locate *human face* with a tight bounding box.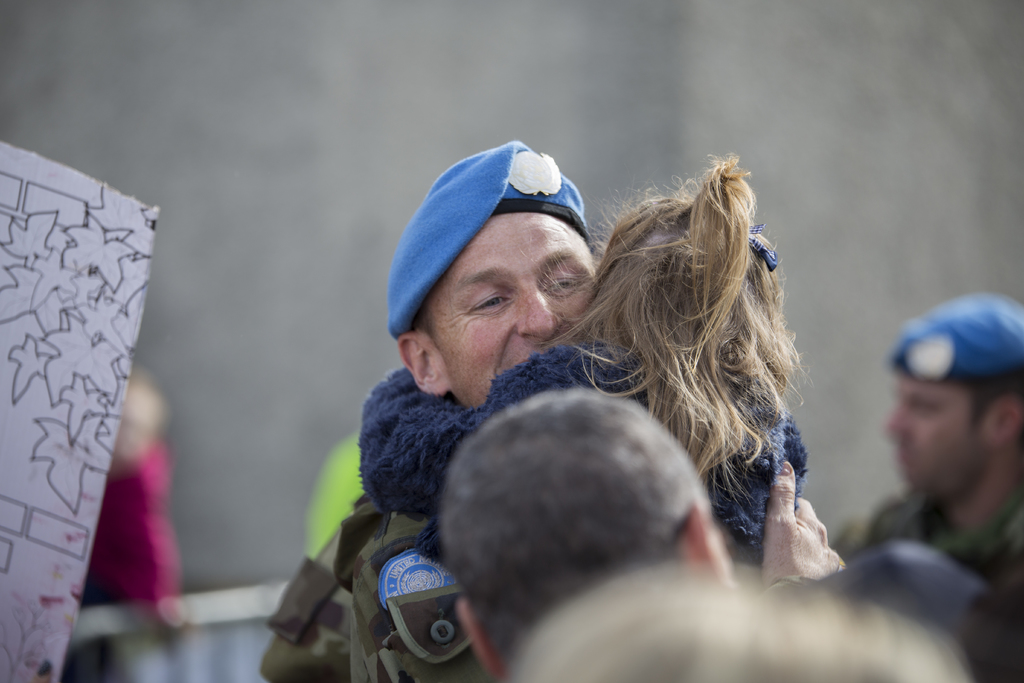
x1=415, y1=210, x2=598, y2=406.
